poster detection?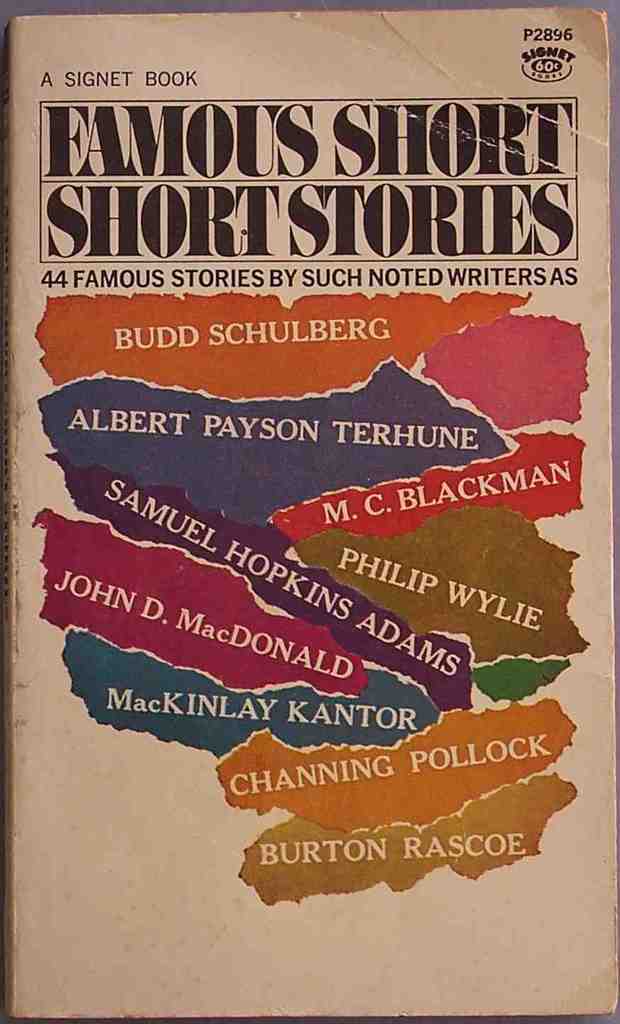
crop(0, 1, 619, 1022)
